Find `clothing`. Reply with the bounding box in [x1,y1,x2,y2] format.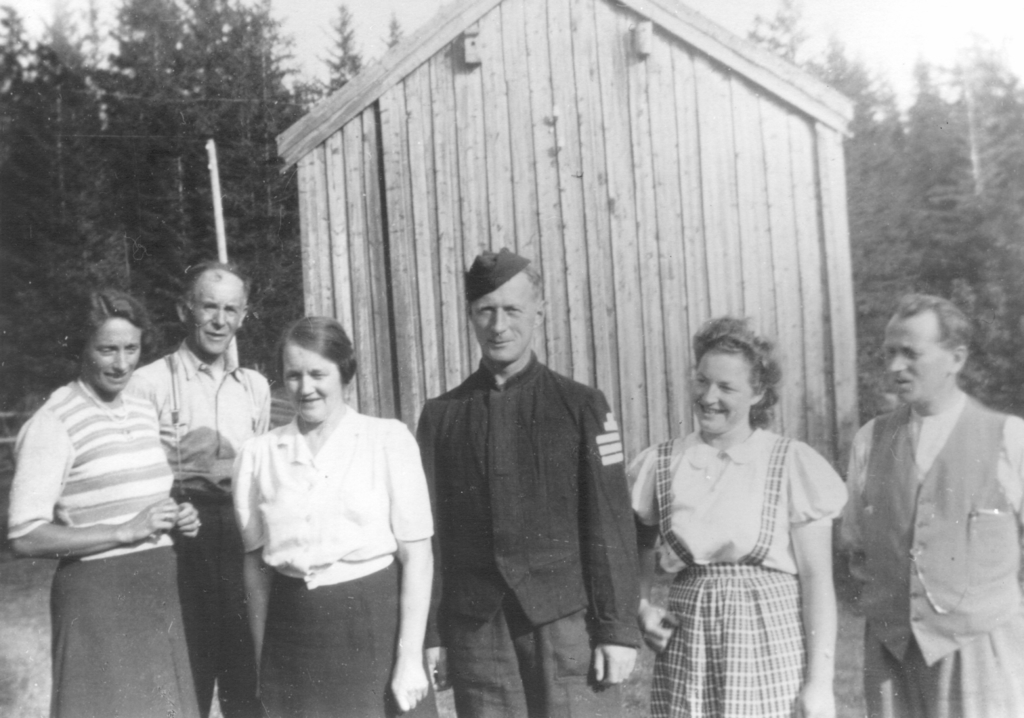
[122,334,276,717].
